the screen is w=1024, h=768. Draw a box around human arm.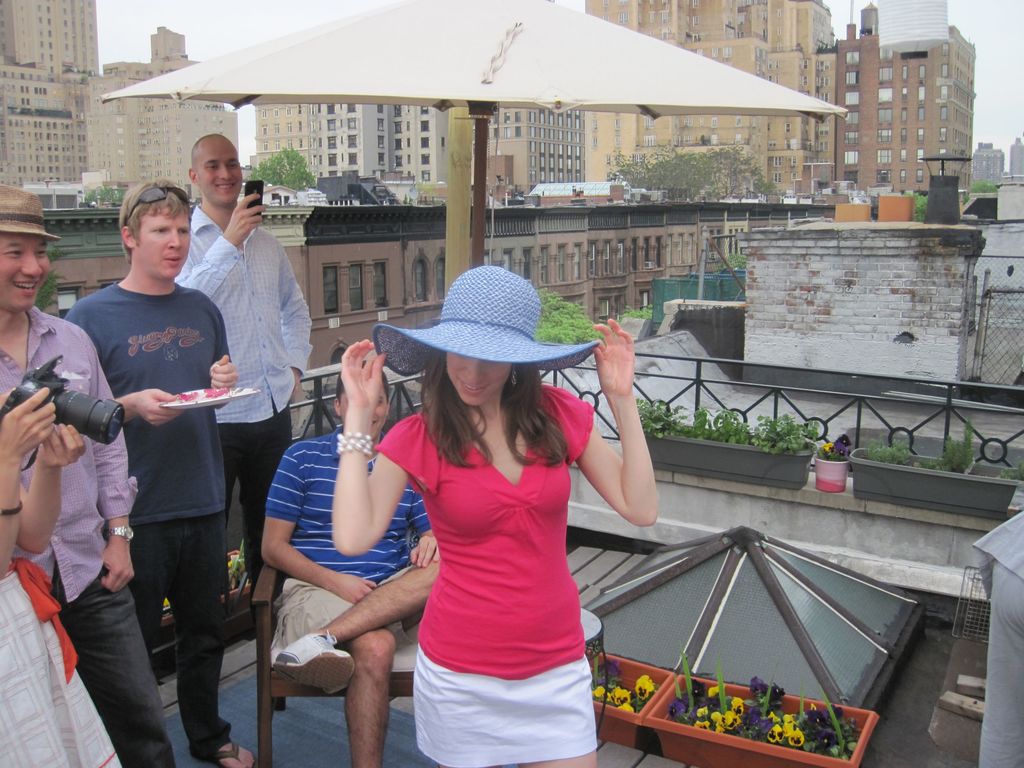
rect(410, 484, 440, 569).
